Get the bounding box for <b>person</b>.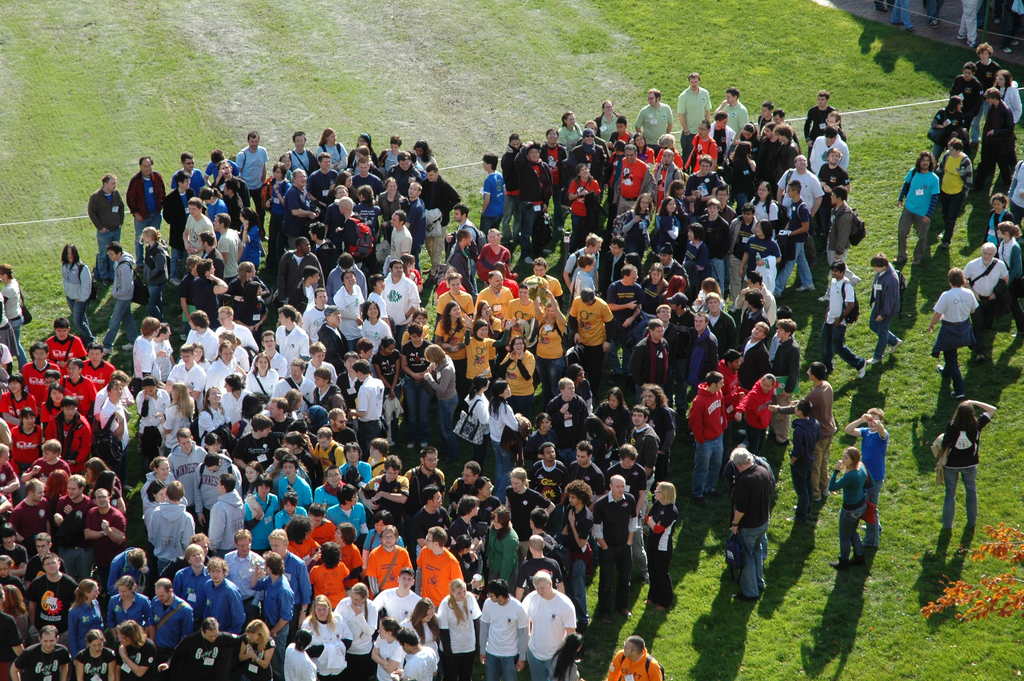
bbox(387, 208, 417, 263).
